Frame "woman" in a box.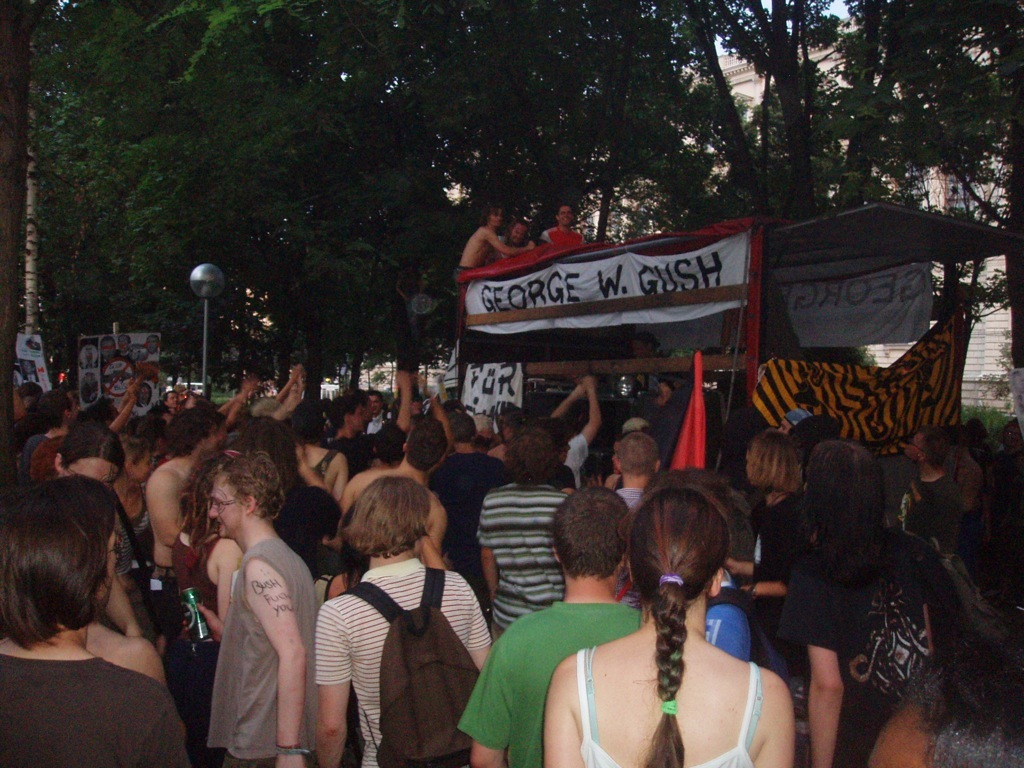
bbox=(499, 472, 812, 767).
